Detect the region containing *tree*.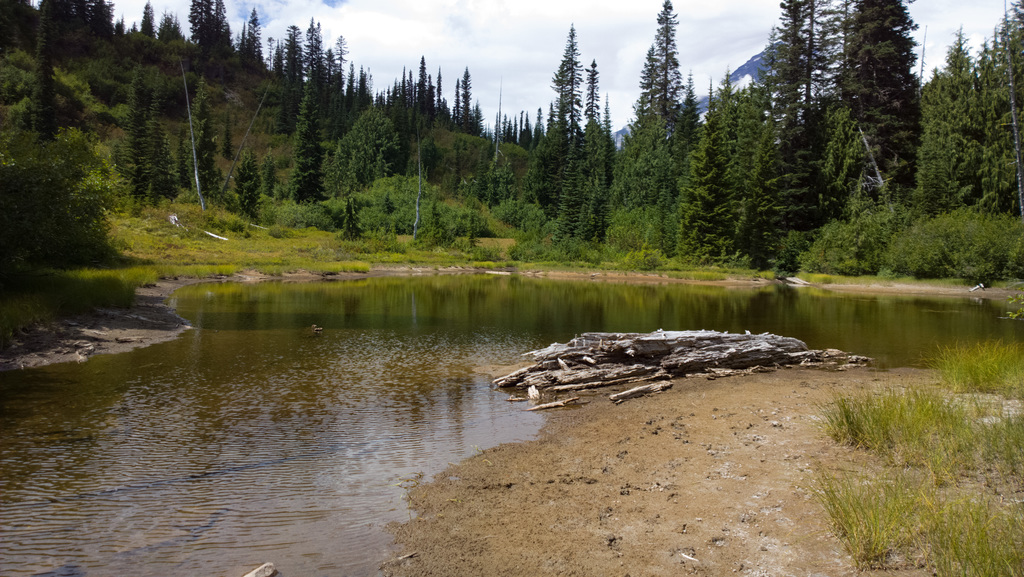
<box>541,159,613,272</box>.
